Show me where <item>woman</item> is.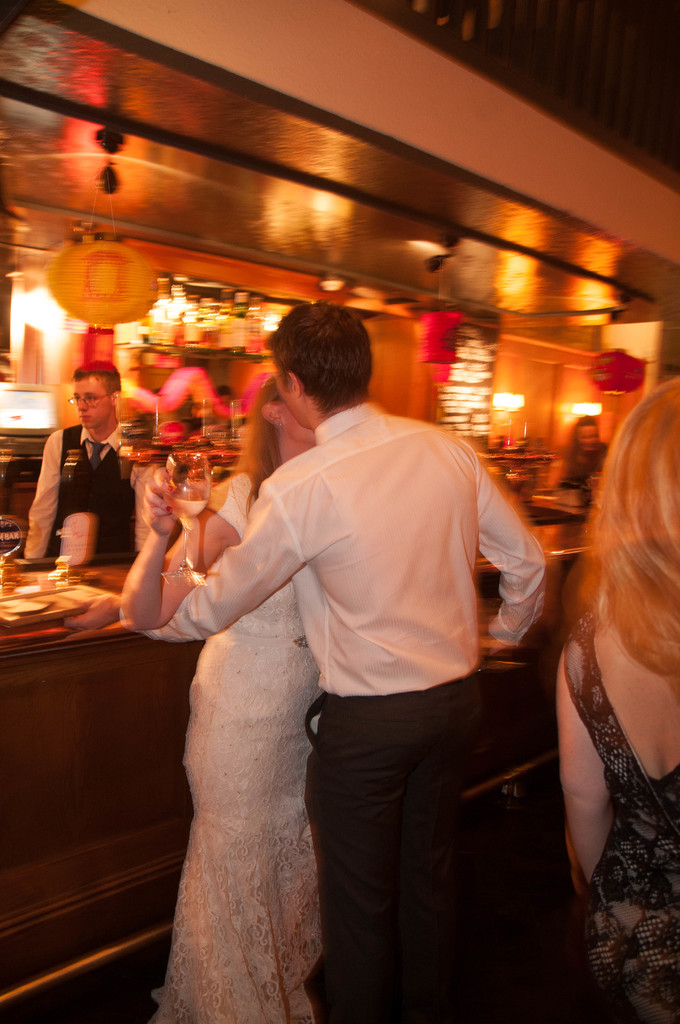
<item>woman</item> is at rect(507, 350, 679, 1018).
